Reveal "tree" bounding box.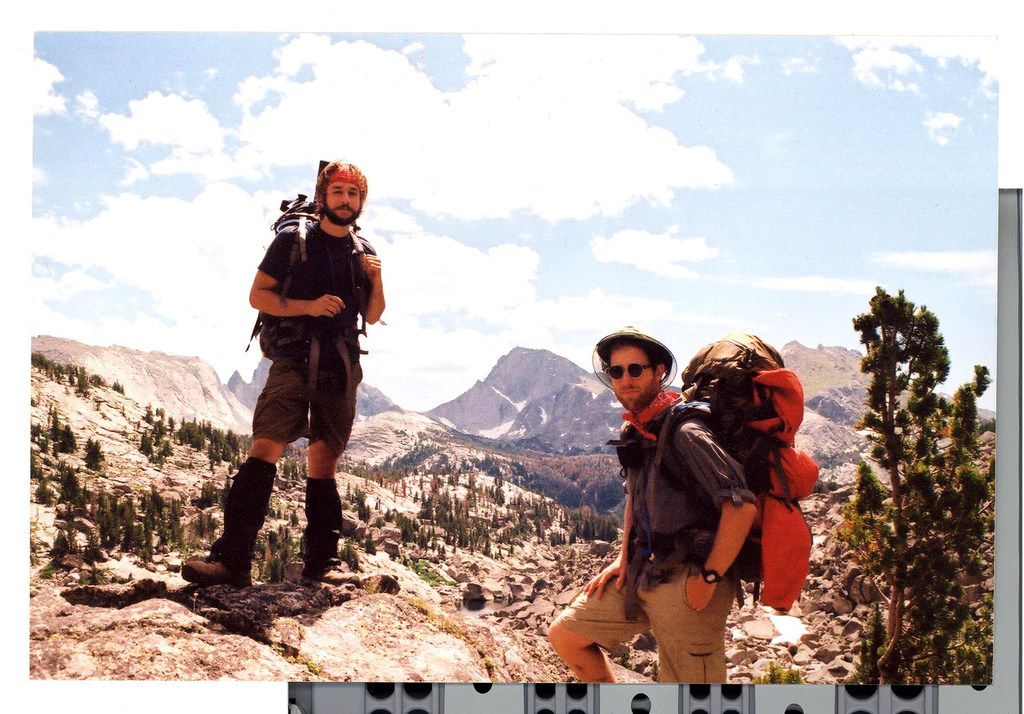
Revealed: bbox(833, 251, 991, 693).
